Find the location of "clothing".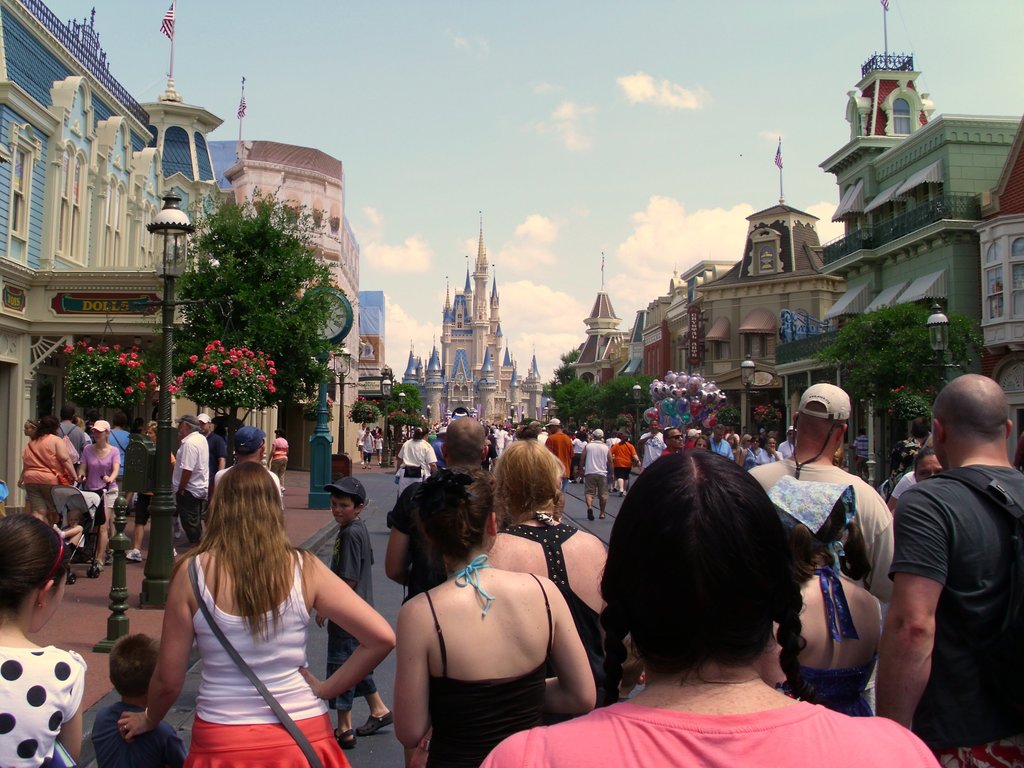
Location: detection(755, 447, 765, 467).
